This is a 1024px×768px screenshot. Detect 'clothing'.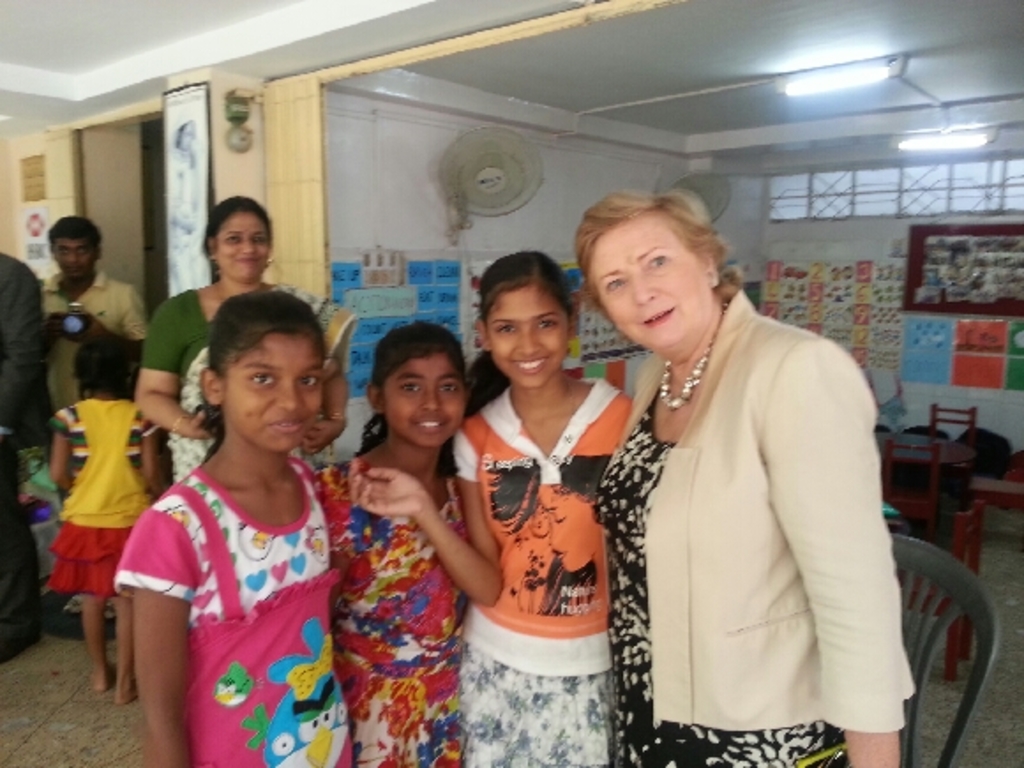
crop(450, 369, 634, 766).
